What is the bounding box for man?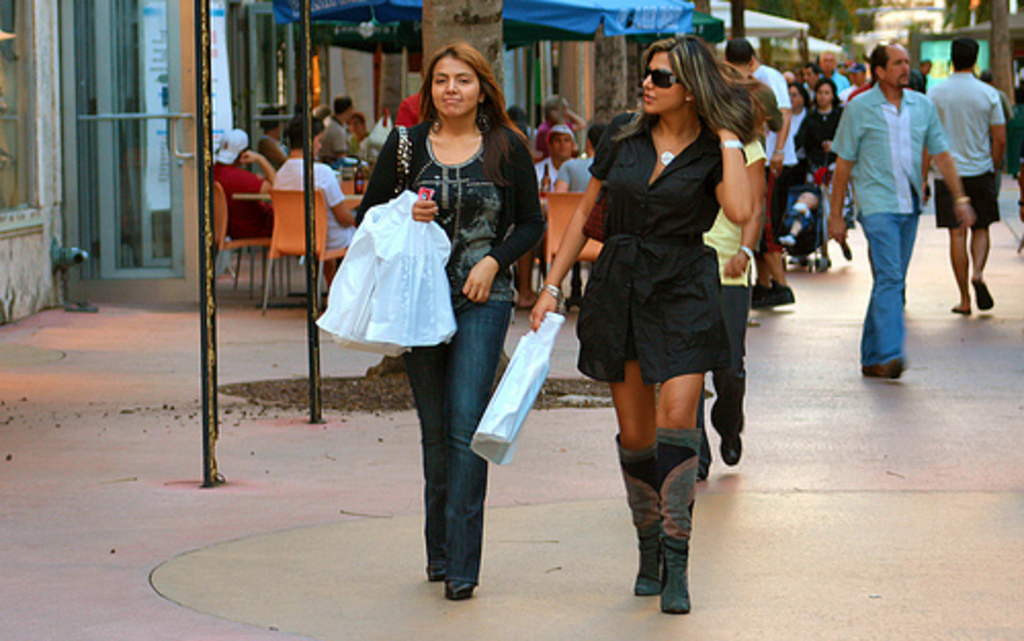
locate(205, 123, 279, 244).
